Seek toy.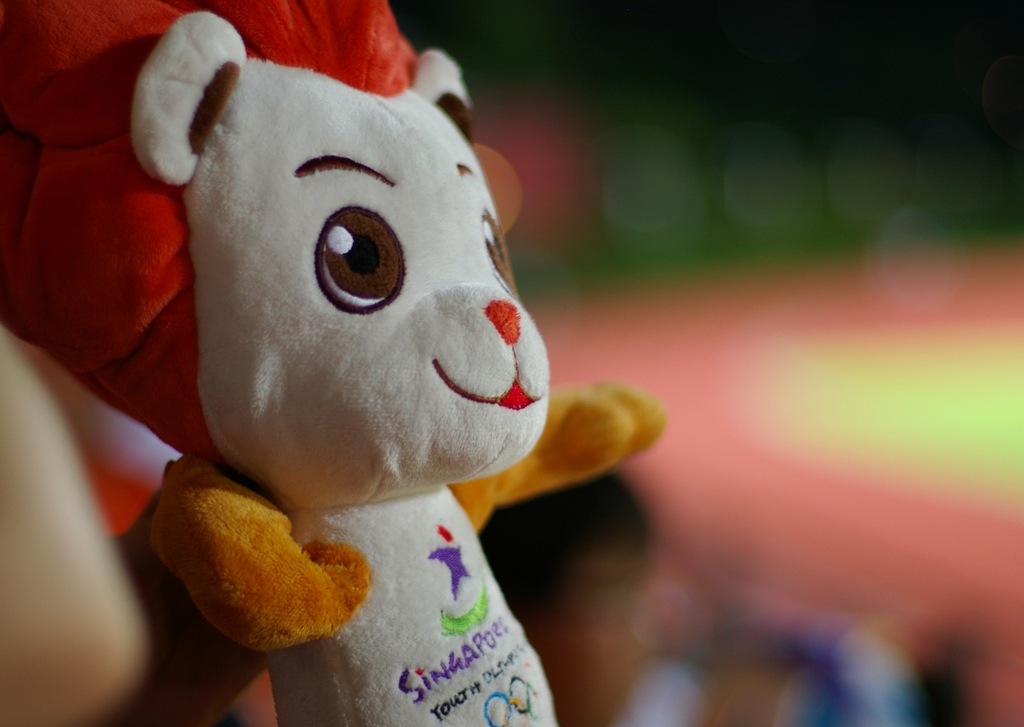
<bbox>76, 29, 658, 685</bbox>.
